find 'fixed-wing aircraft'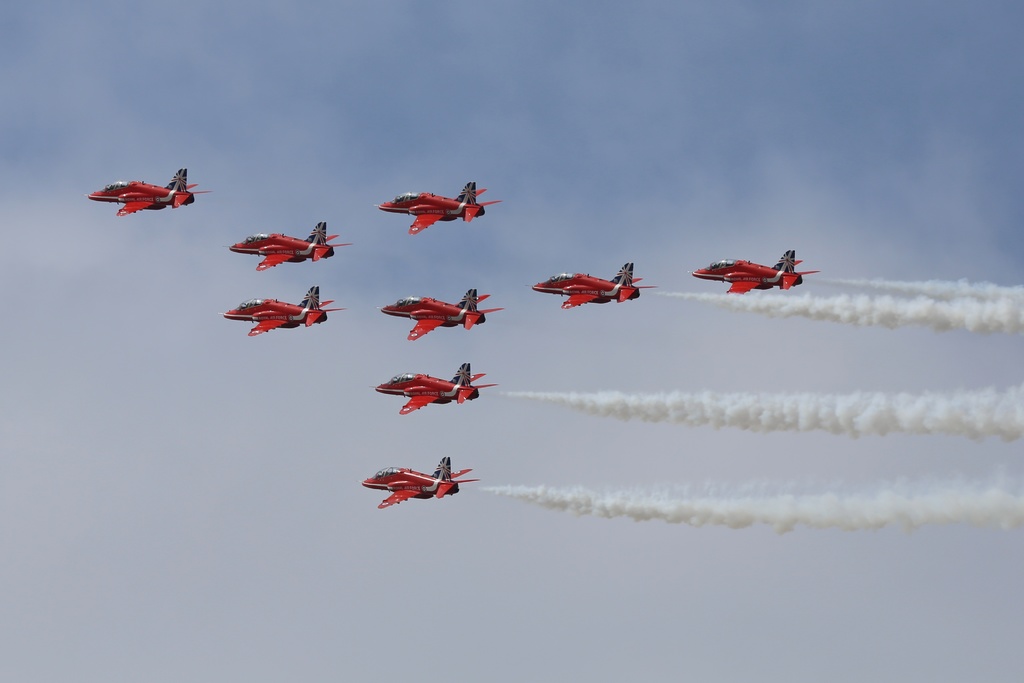
(left=534, top=256, right=657, bottom=309)
